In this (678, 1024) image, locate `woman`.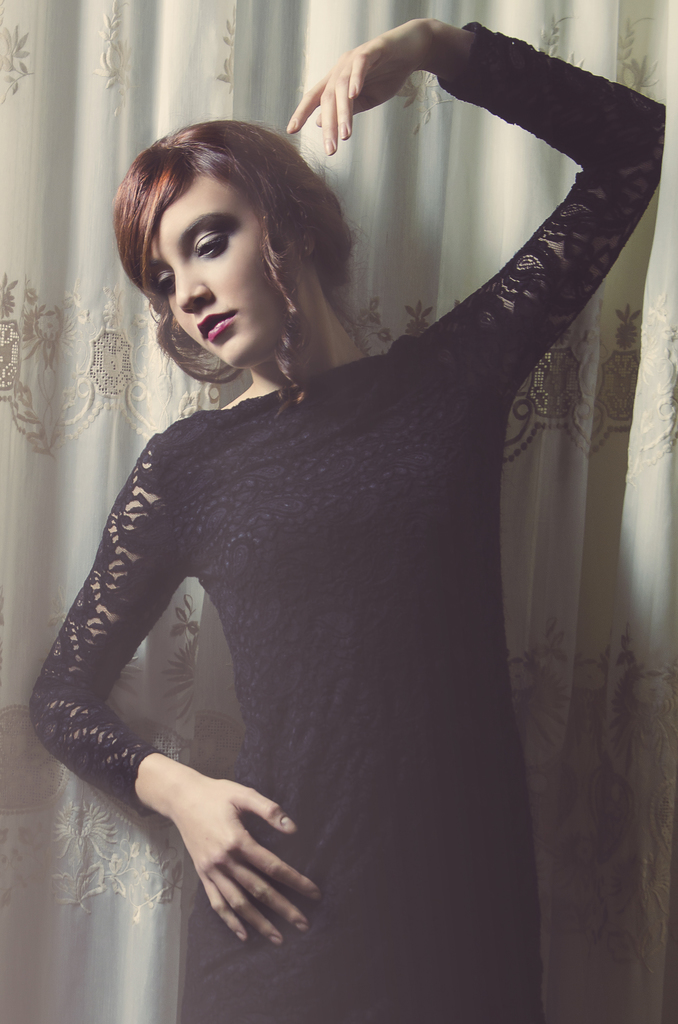
Bounding box: bbox(28, 18, 665, 1021).
